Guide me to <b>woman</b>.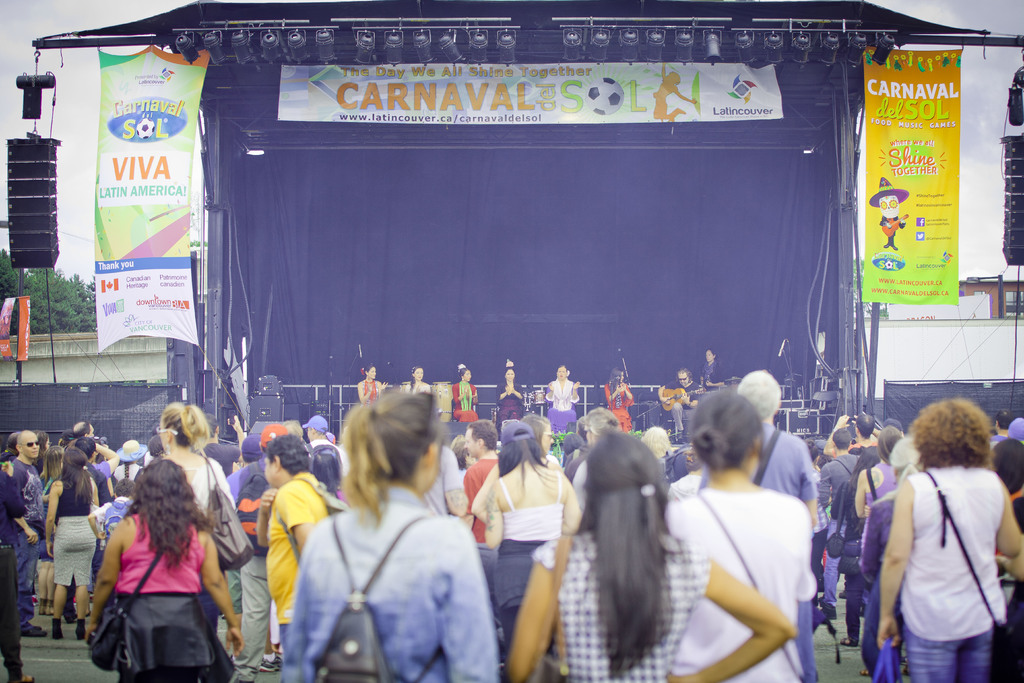
Guidance: 356, 363, 388, 406.
